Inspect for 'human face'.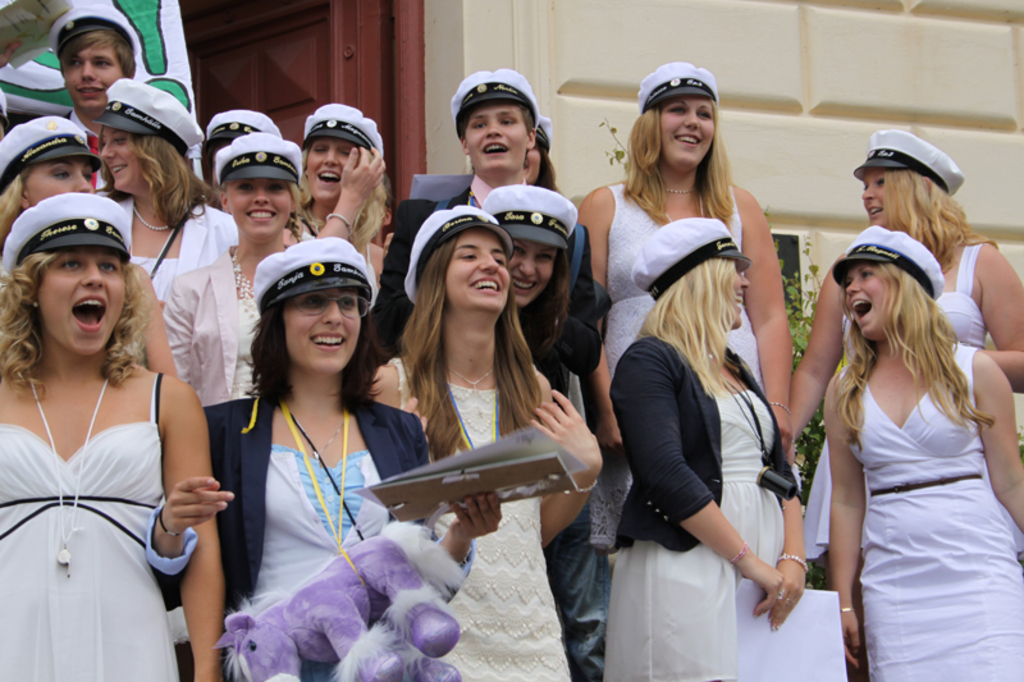
Inspection: bbox=(443, 232, 512, 317).
